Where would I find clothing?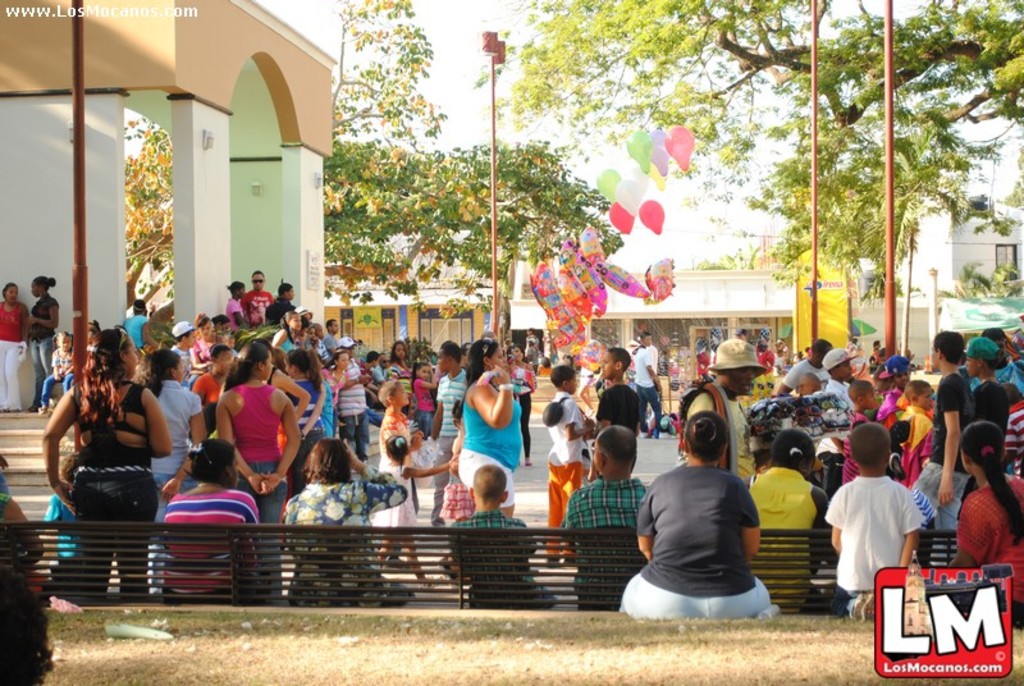
At <region>278, 298, 297, 317</region>.
